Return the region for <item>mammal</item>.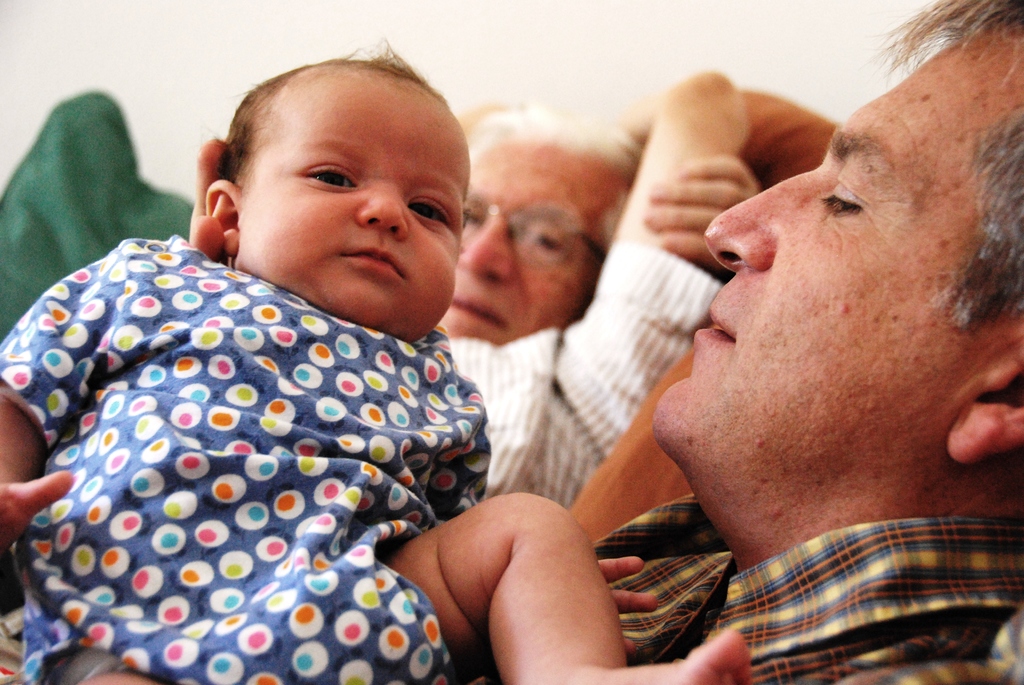
<box>584,0,1023,684</box>.
